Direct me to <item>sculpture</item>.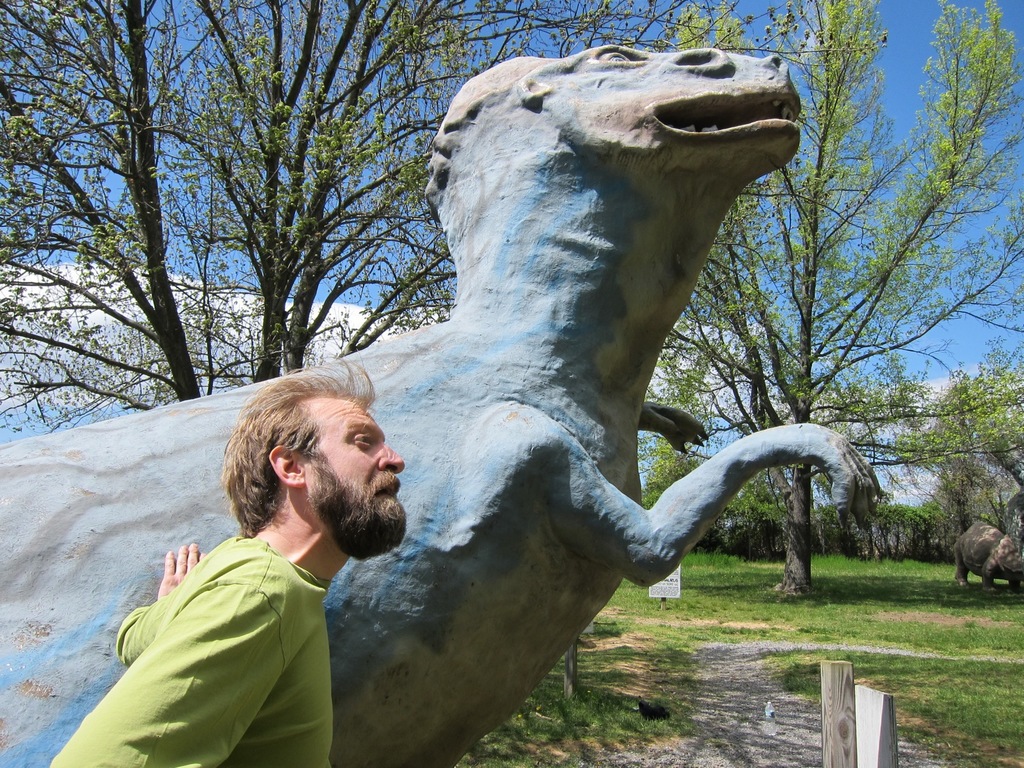
Direction: 0/37/881/767.
